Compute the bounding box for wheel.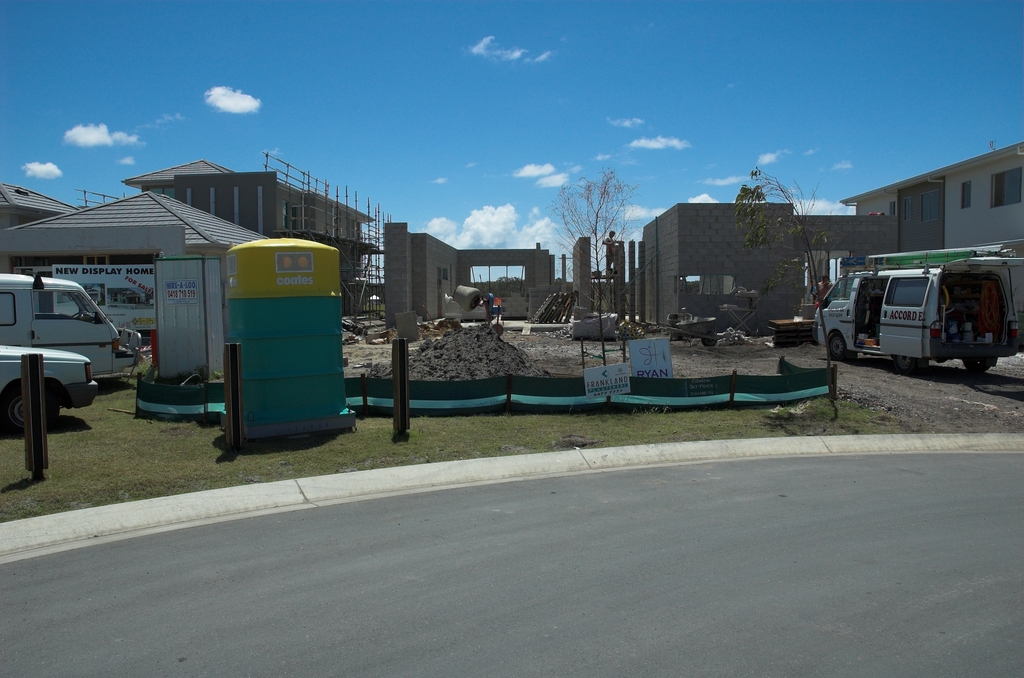
bbox=(10, 383, 47, 436).
